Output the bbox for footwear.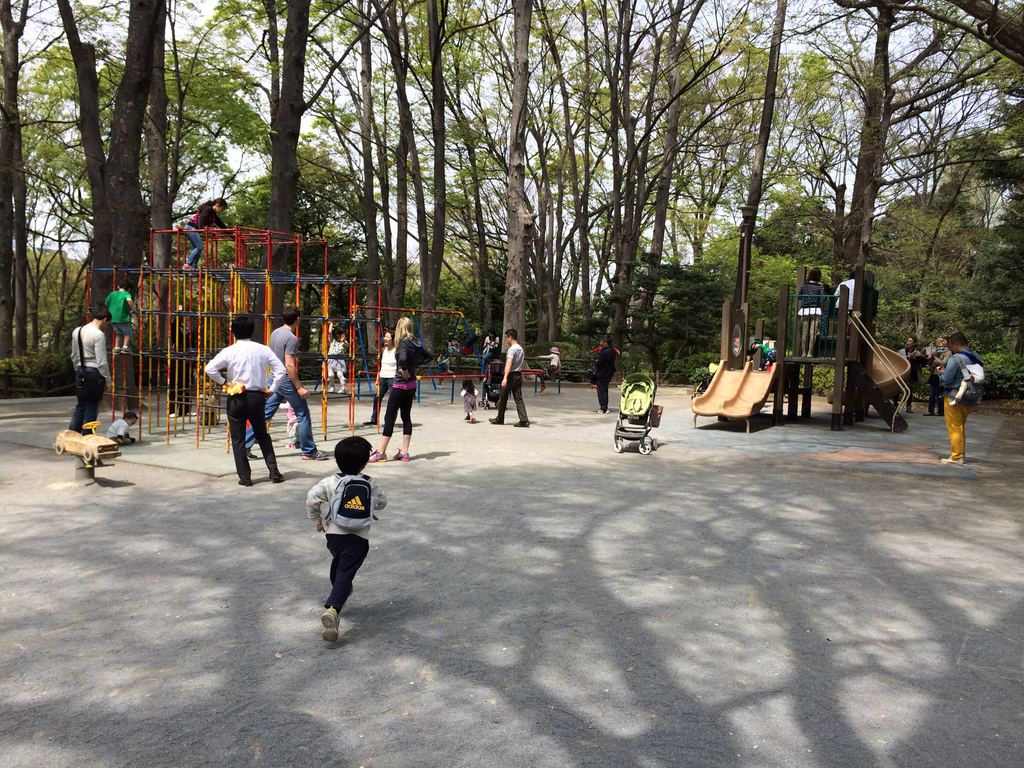
bbox=[390, 450, 409, 461].
